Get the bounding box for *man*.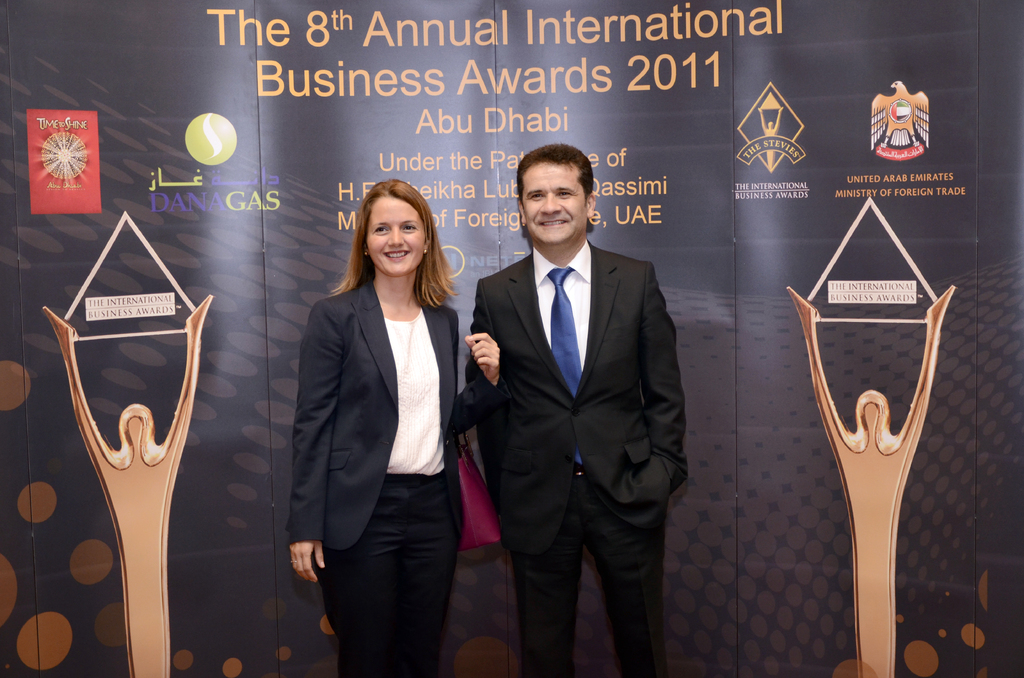
detection(449, 134, 702, 677).
